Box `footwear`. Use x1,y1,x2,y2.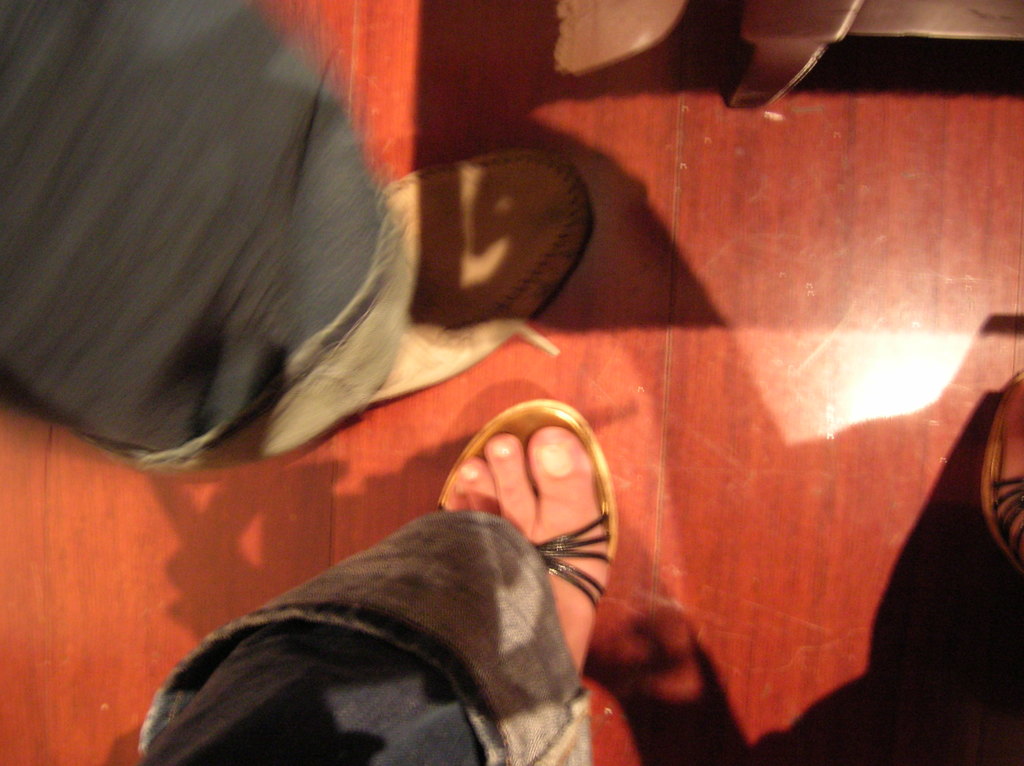
301,152,597,452.
